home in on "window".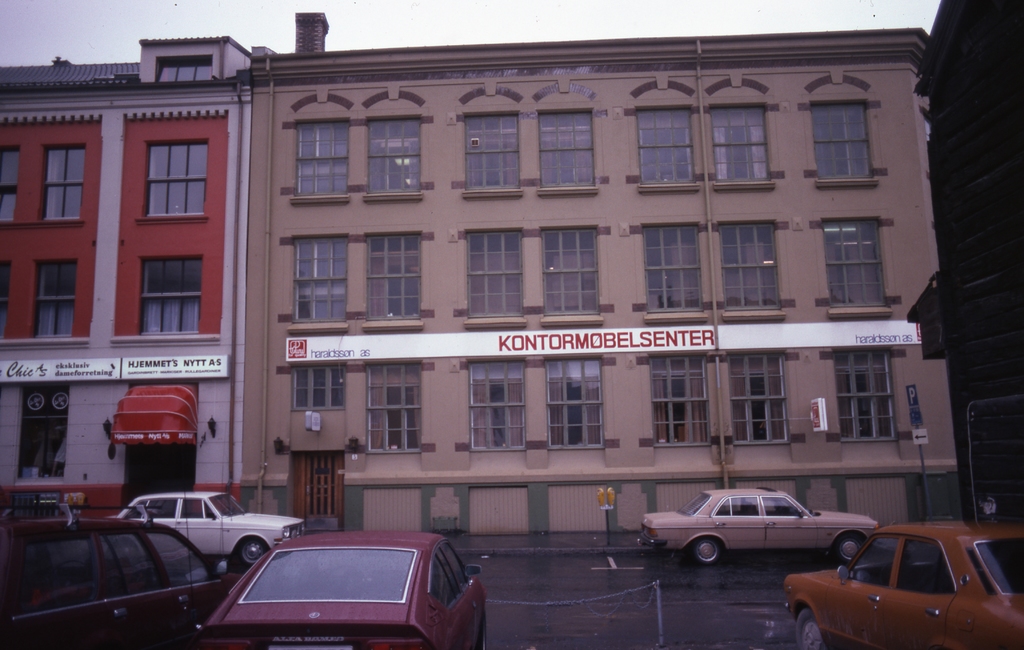
Homed in at [left=829, top=352, right=904, bottom=443].
